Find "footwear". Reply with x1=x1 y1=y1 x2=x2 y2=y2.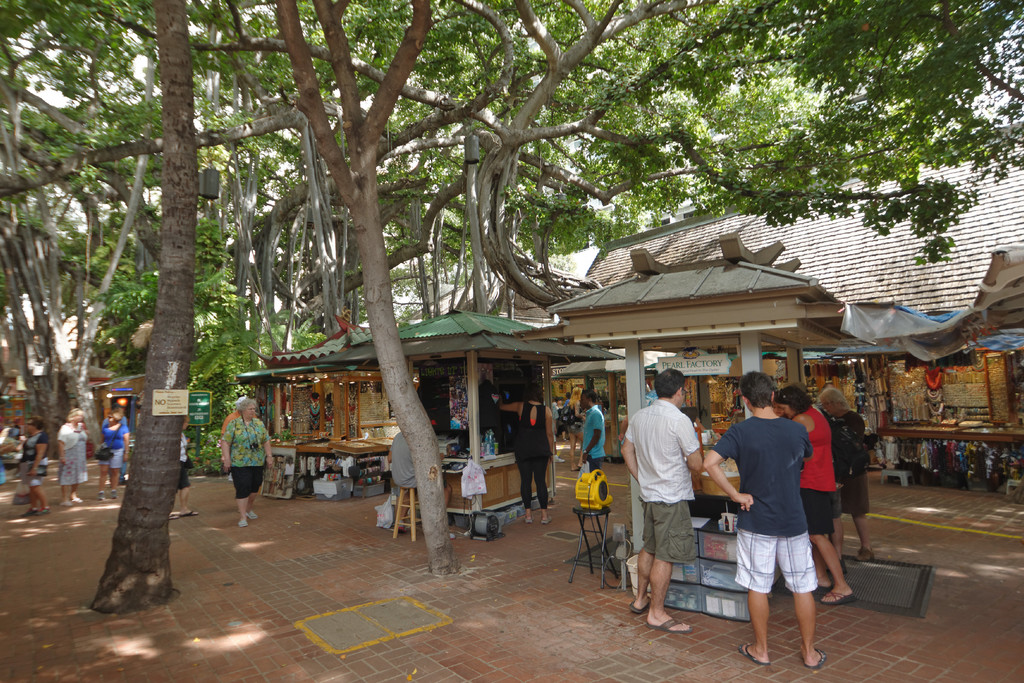
x1=238 y1=516 x2=247 y2=525.
